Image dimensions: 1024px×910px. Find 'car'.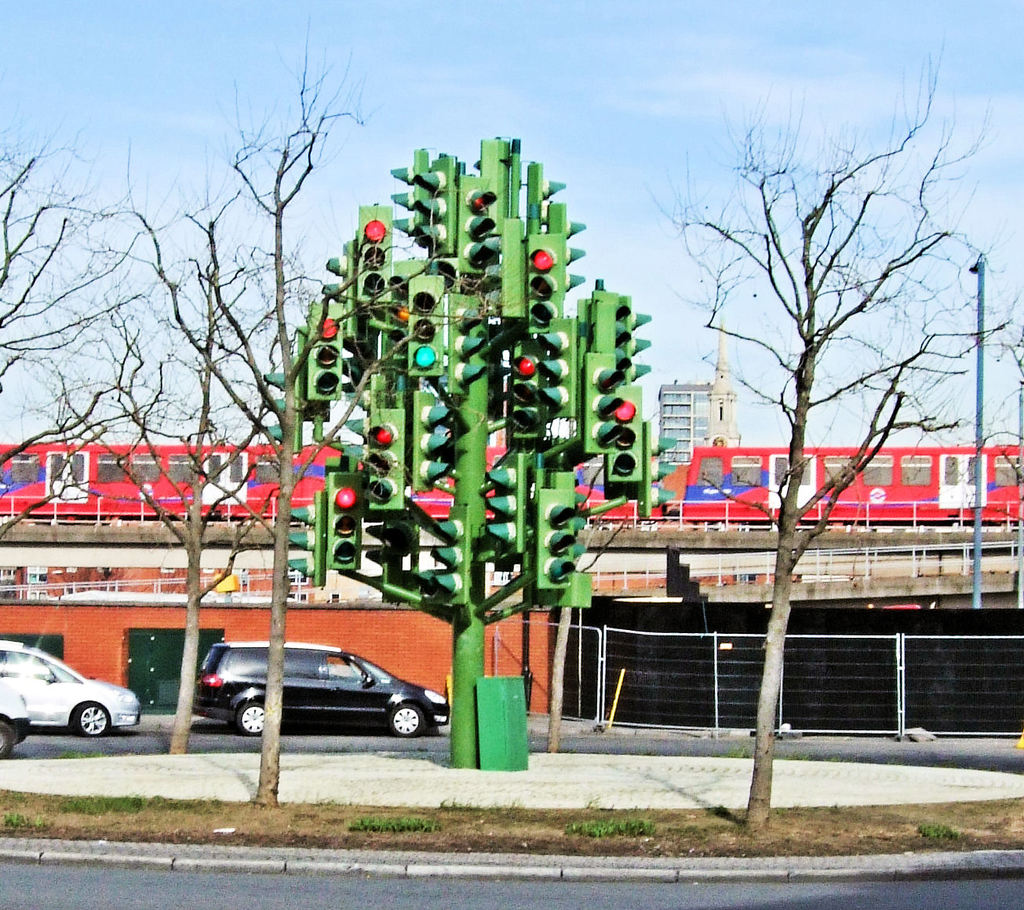
195:640:448:736.
